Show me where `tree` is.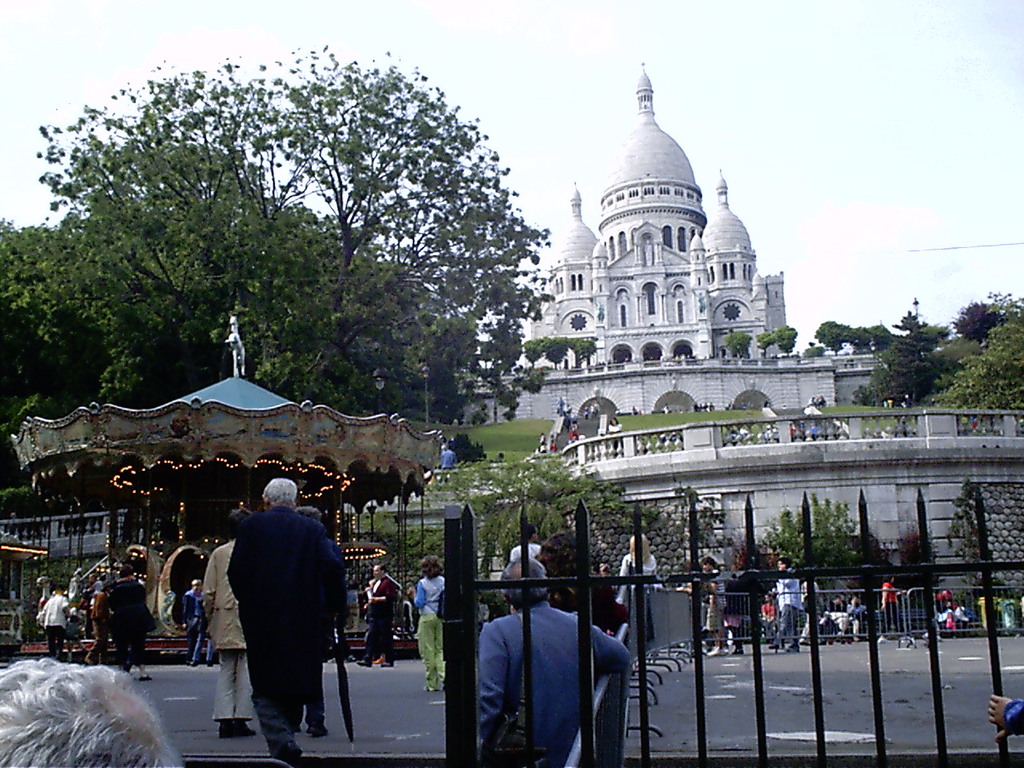
`tree` is at Rect(752, 330, 772, 356).
